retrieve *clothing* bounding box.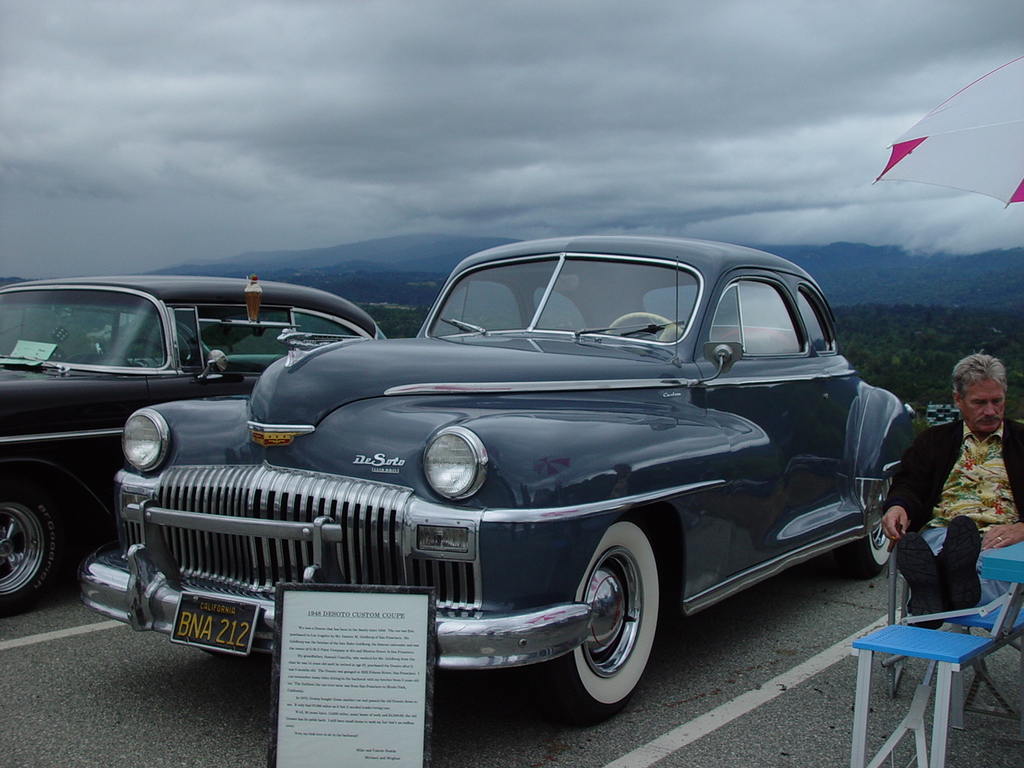
Bounding box: left=883, top=418, right=1023, bottom=610.
